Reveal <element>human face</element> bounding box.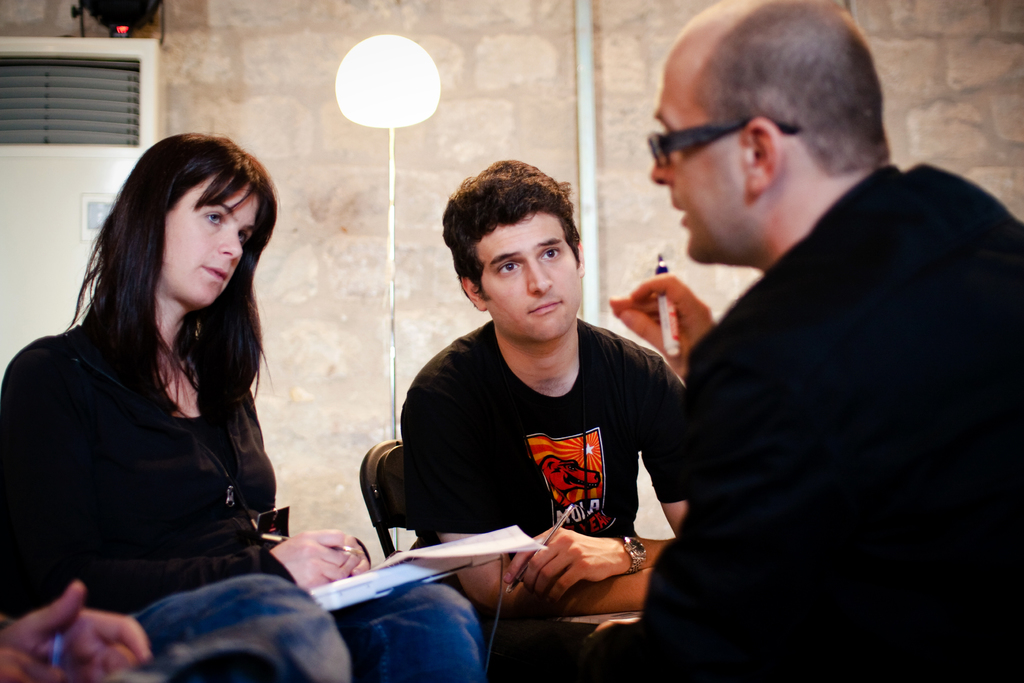
Revealed: [477, 215, 577, 340].
